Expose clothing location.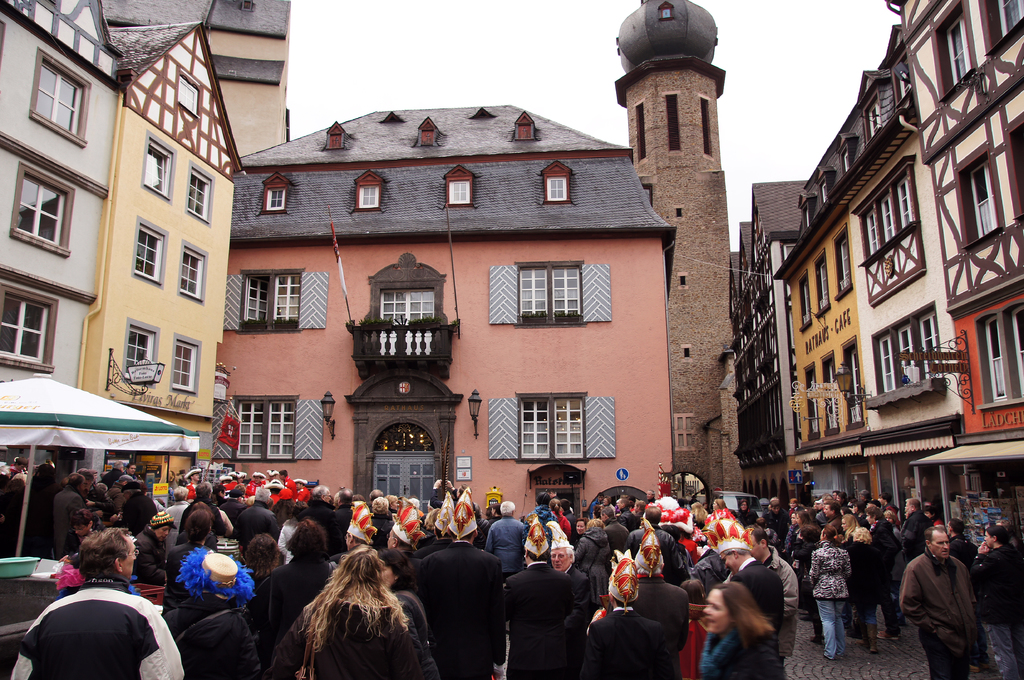
Exposed at pyautogui.locateOnScreen(698, 555, 727, 589).
